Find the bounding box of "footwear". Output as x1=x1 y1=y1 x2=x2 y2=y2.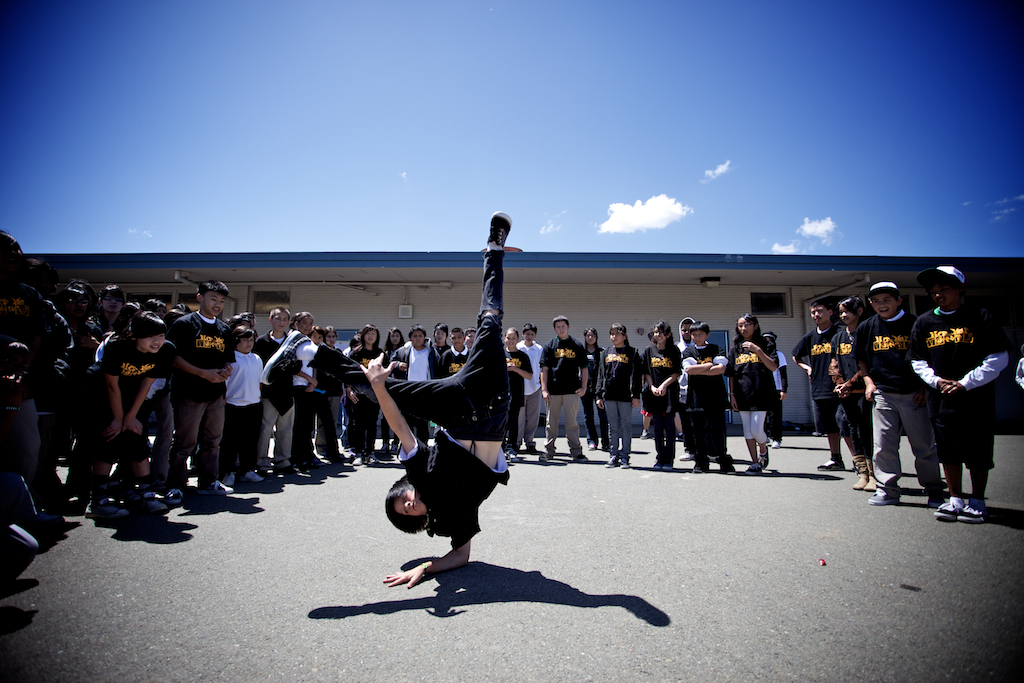
x1=390 y1=447 x2=398 y2=453.
